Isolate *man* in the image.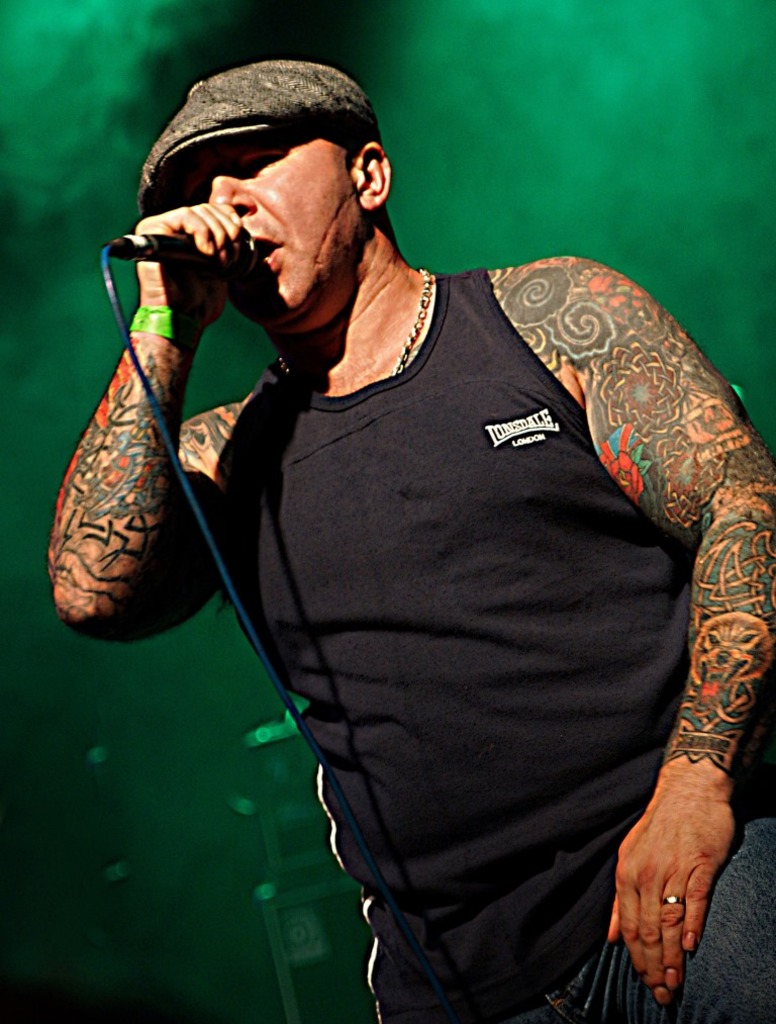
Isolated region: box=[111, 66, 772, 1020].
